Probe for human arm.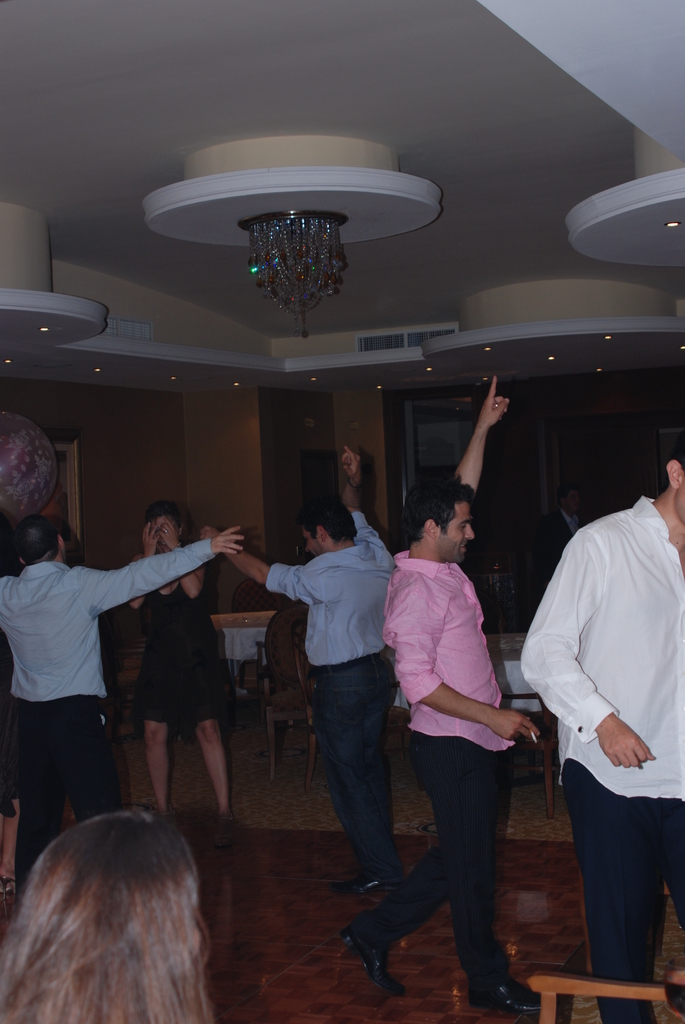
Probe result: 388 579 549 745.
